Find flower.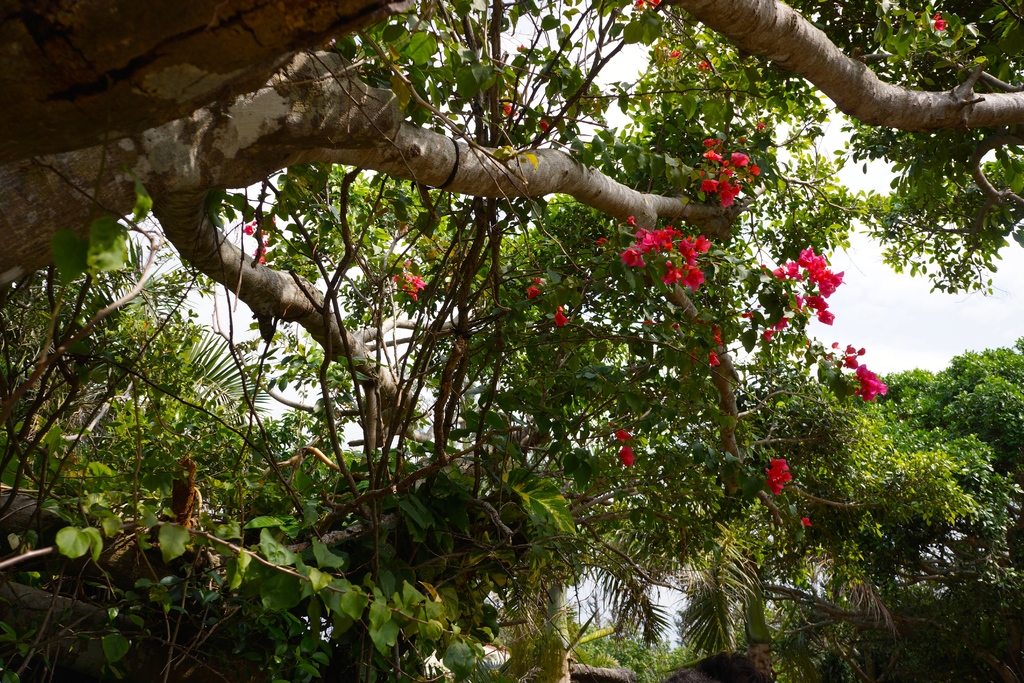
bbox=[758, 261, 766, 270].
